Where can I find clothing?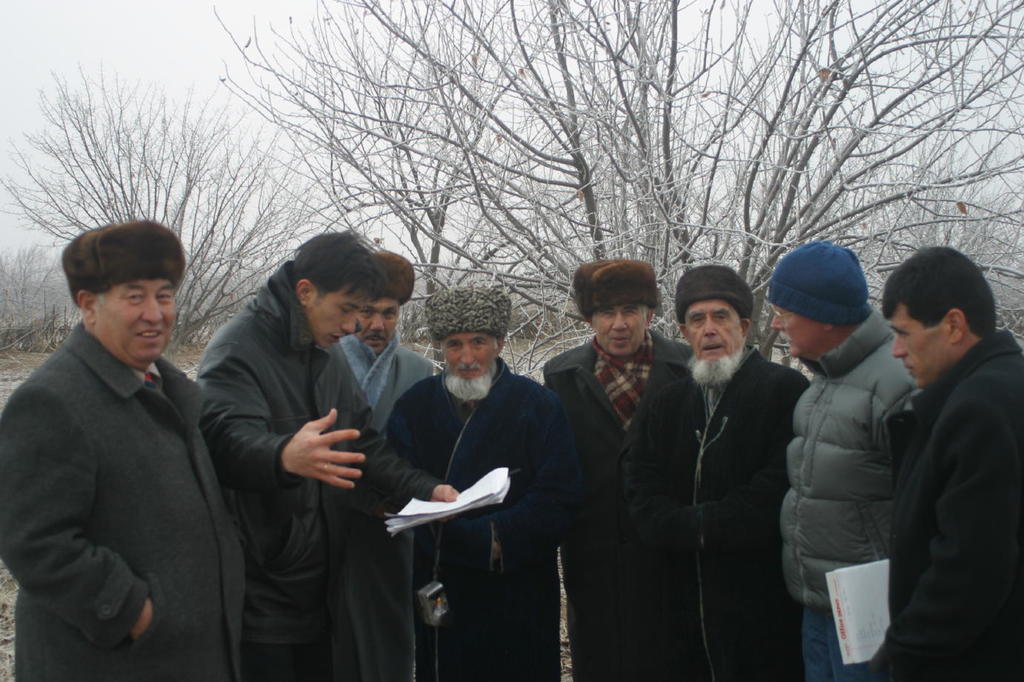
You can find it at (left=63, top=220, right=184, bottom=296).
